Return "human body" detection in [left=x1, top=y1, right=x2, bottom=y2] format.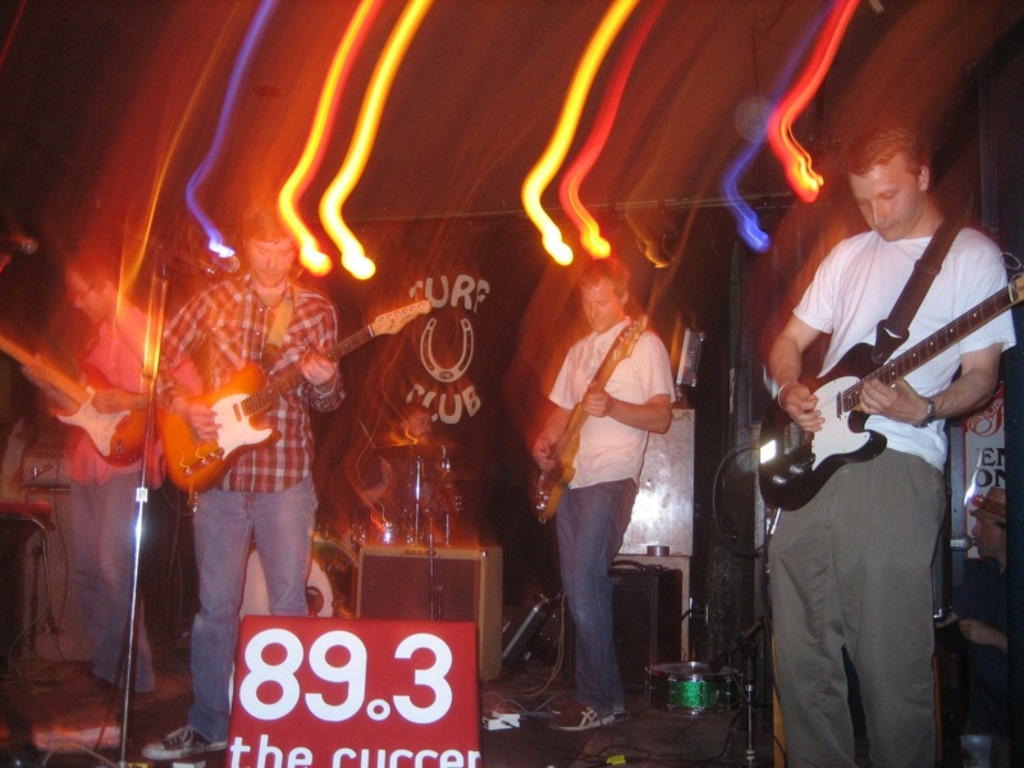
[left=774, top=119, right=982, bottom=695].
